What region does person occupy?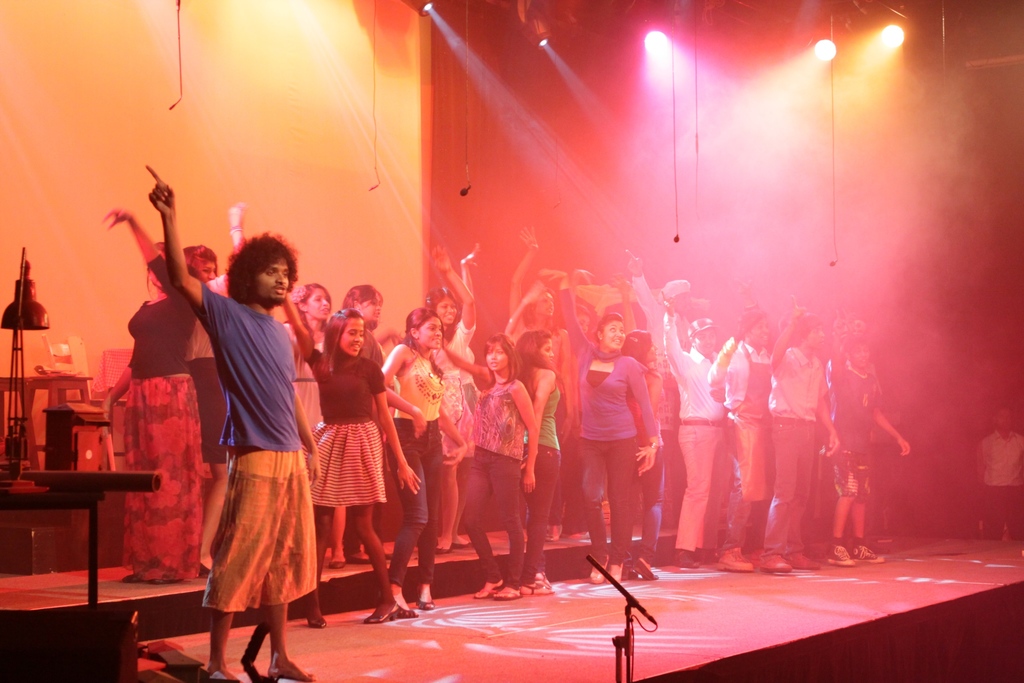
181/206/247/570.
